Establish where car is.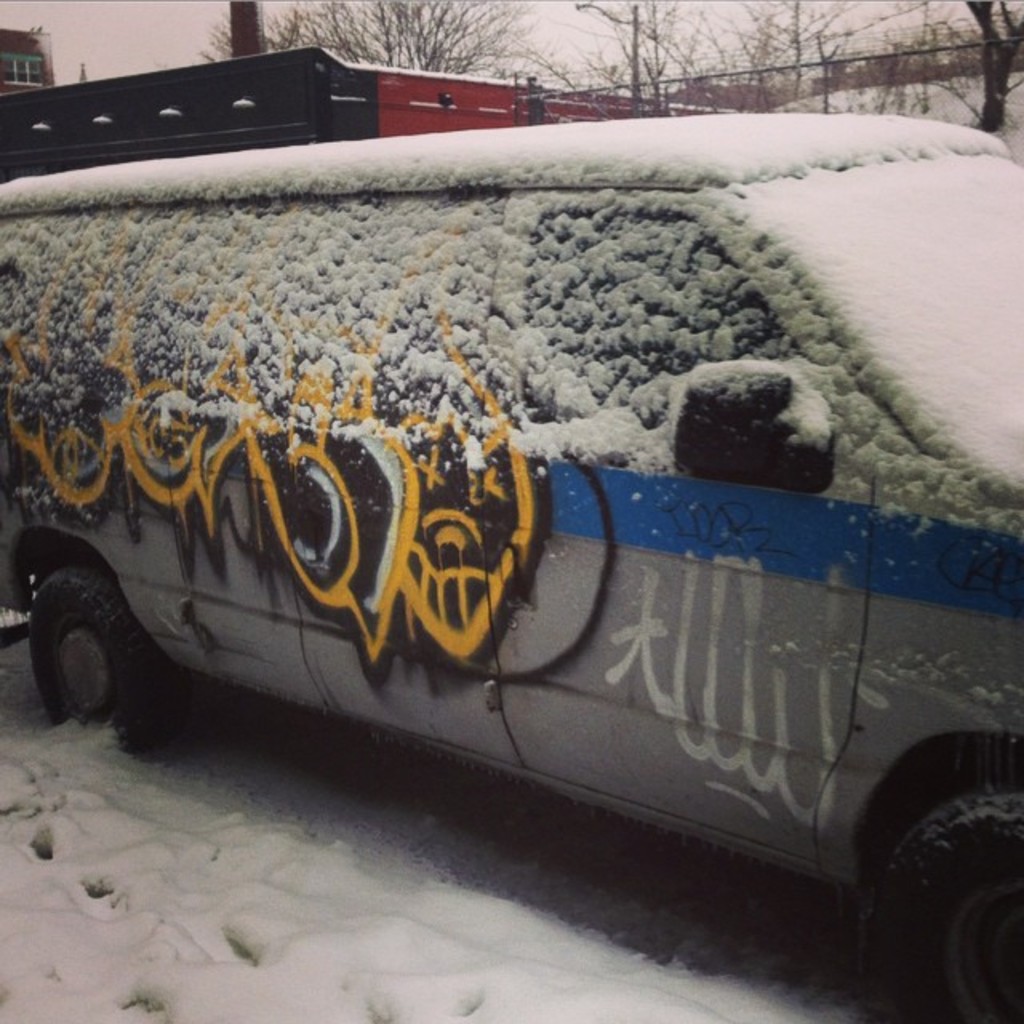
Established at bbox=[0, 120, 1022, 1018].
